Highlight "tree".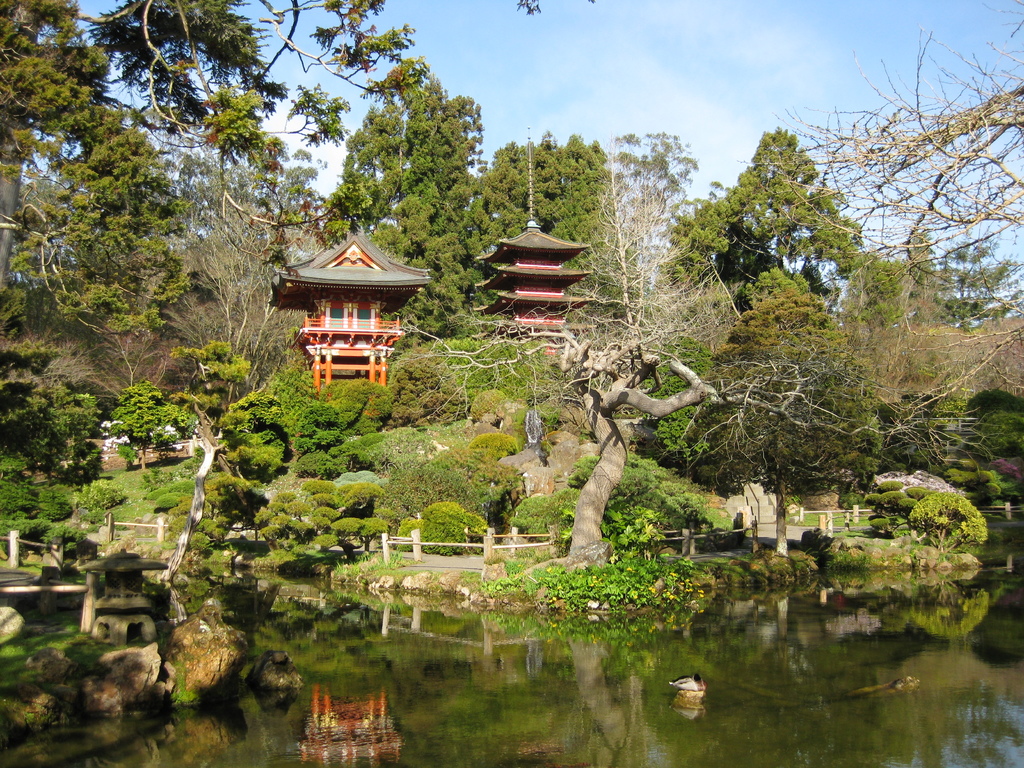
Highlighted region: bbox(100, 380, 204, 479).
